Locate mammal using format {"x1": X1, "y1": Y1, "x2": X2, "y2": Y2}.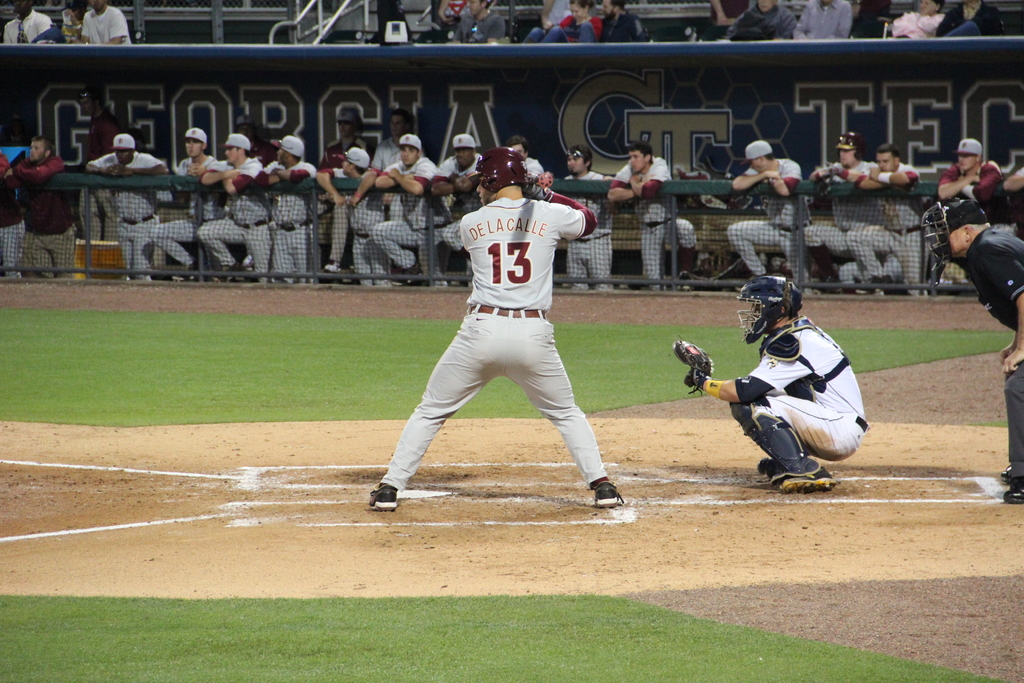
{"x1": 525, "y1": 0, "x2": 563, "y2": 44}.
